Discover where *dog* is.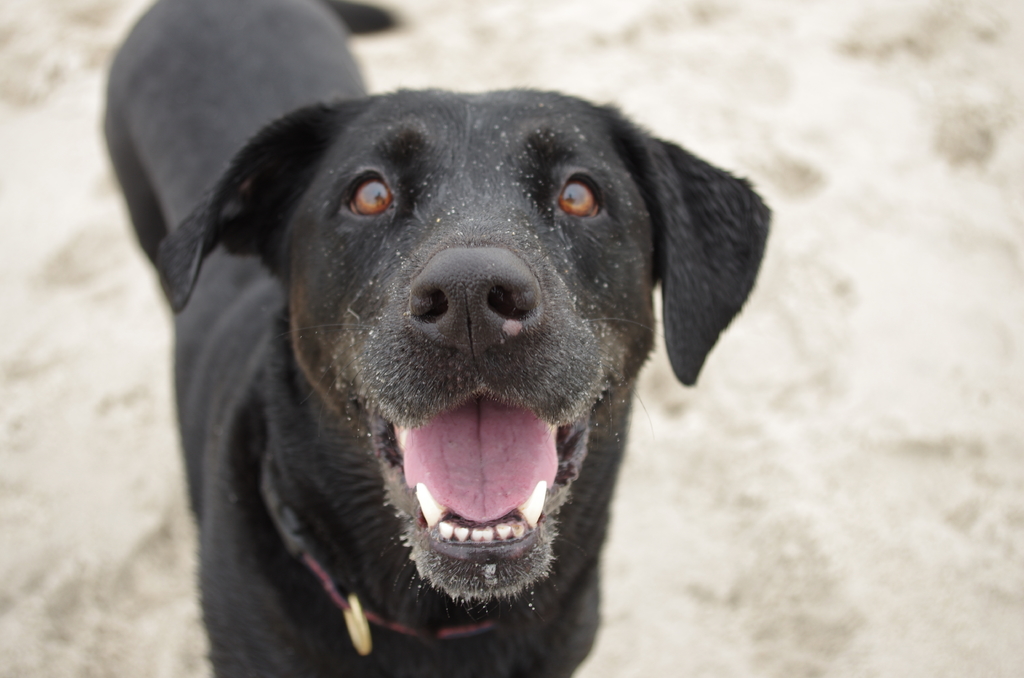
Discovered at pyautogui.locateOnScreen(99, 0, 773, 677).
